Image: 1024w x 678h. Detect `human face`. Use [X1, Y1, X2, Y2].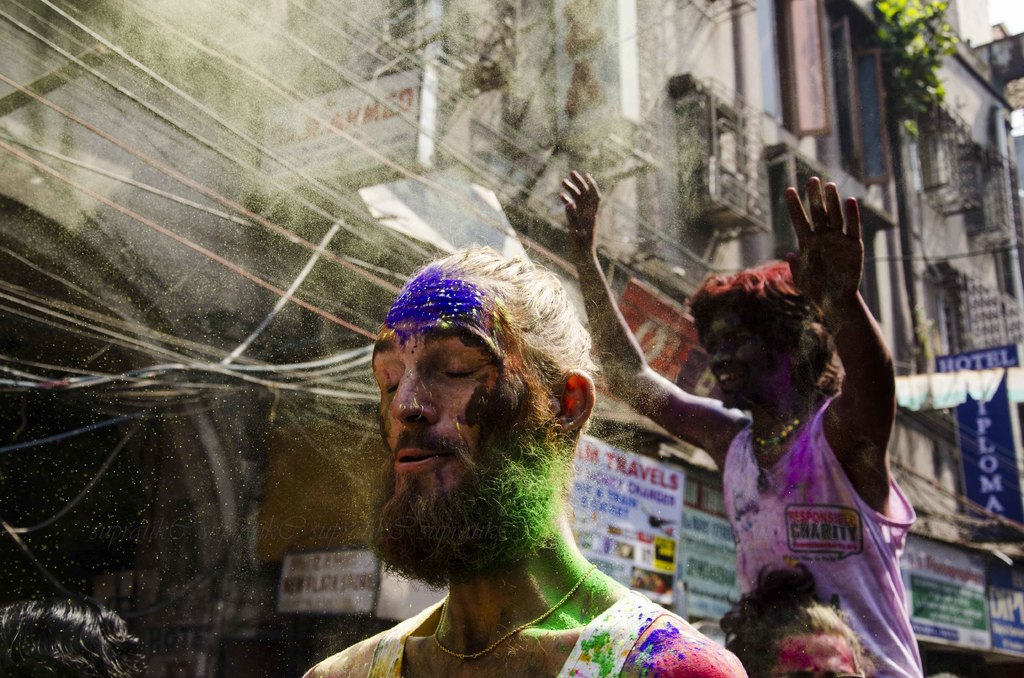
[339, 273, 558, 577].
